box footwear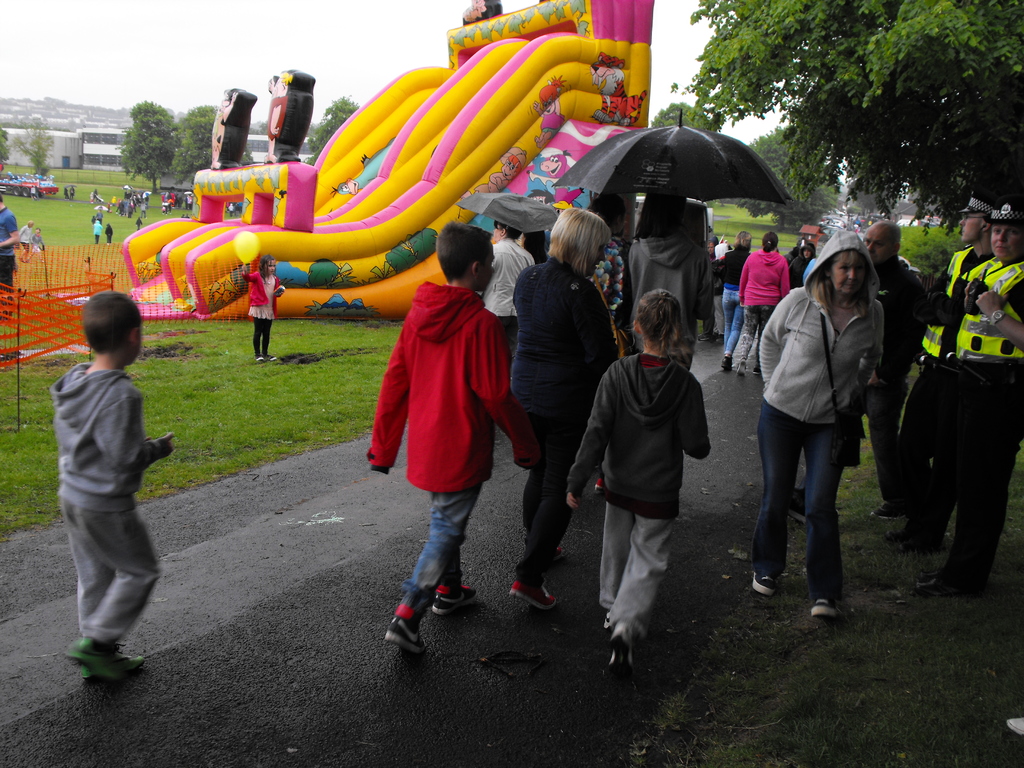
<region>512, 579, 557, 611</region>
